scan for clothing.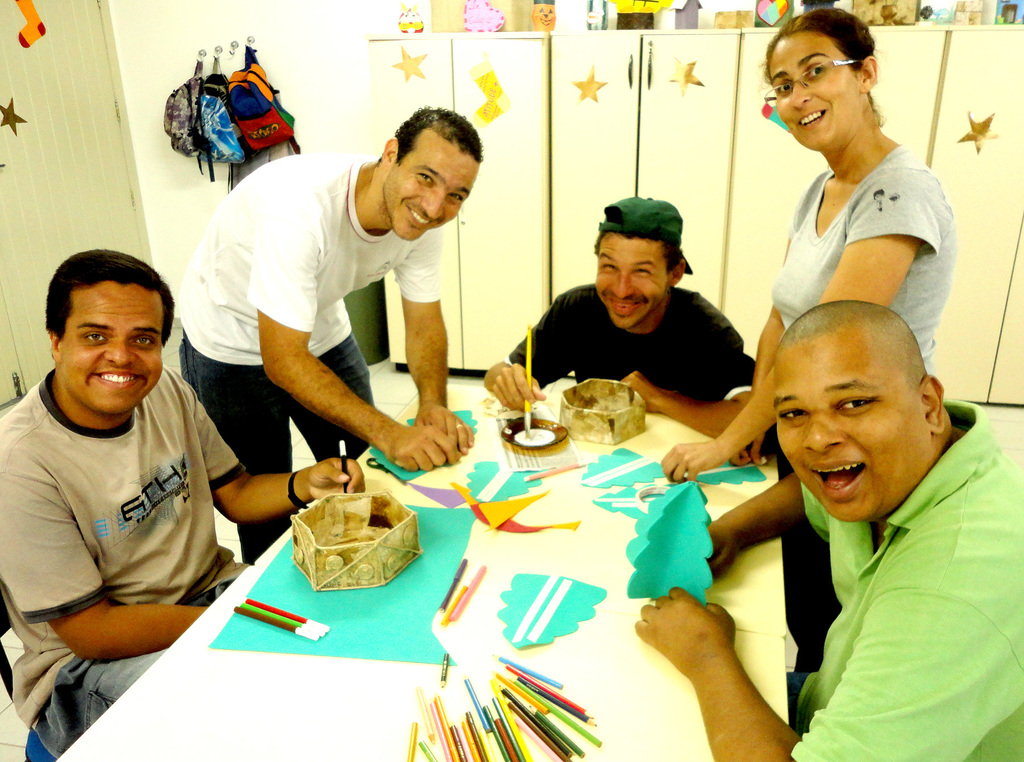
Scan result: detection(771, 139, 951, 377).
